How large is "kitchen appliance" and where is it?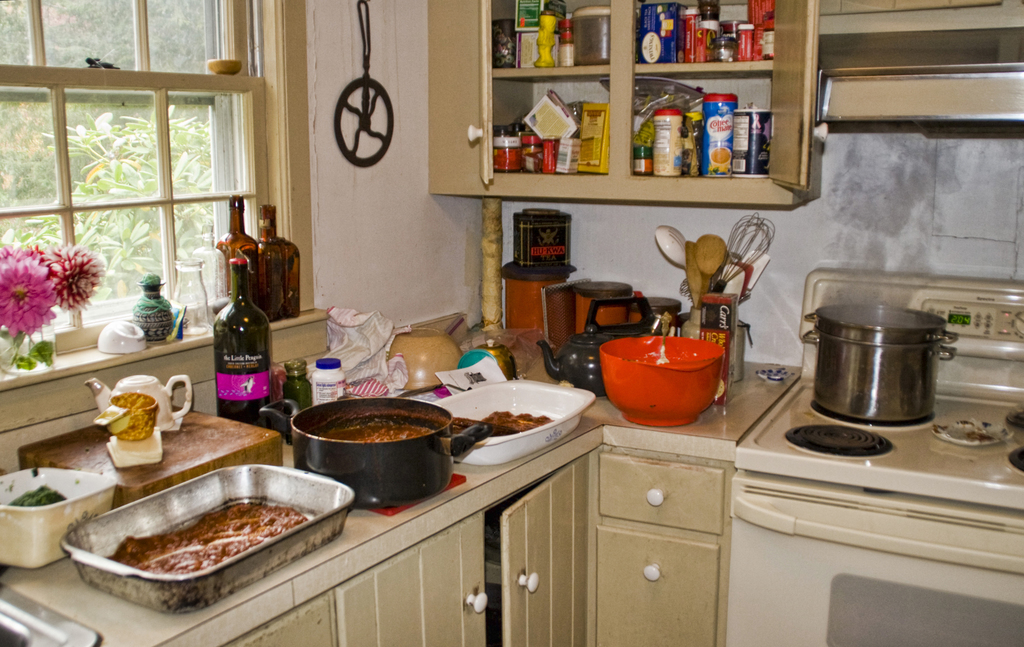
Bounding box: l=803, t=299, r=958, b=427.
